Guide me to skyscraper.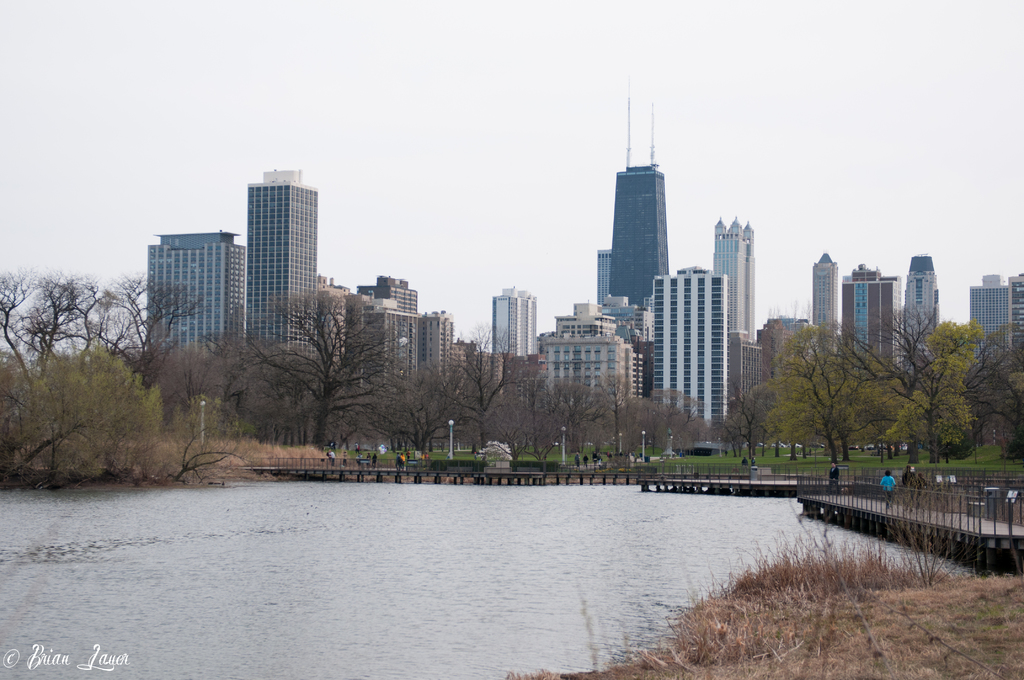
Guidance: crop(711, 213, 757, 346).
